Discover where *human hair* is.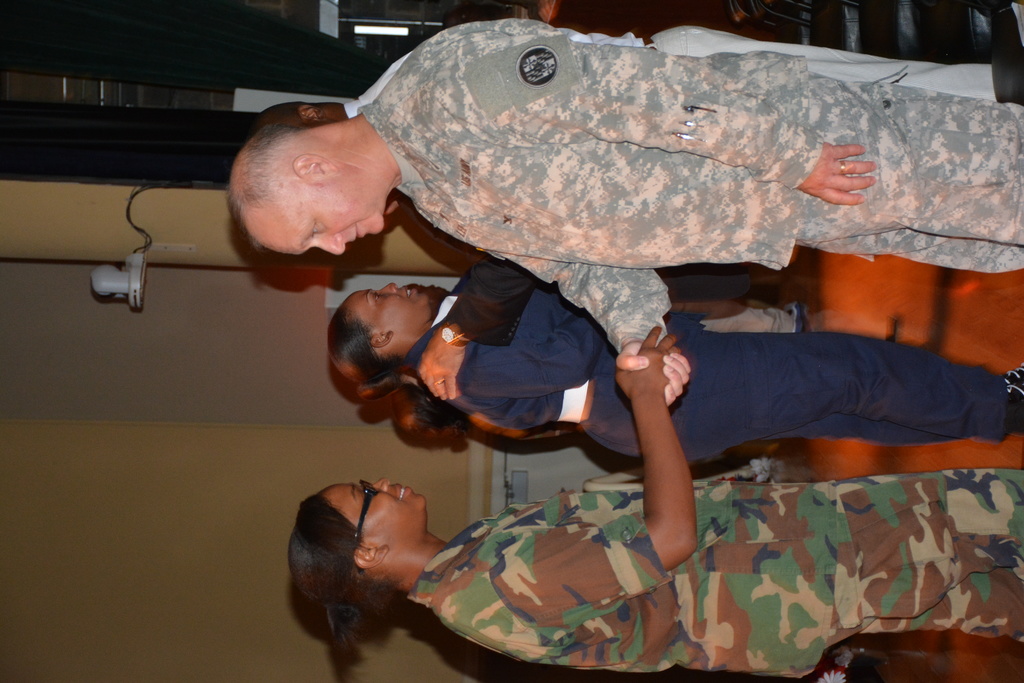
Discovered at [x1=284, y1=500, x2=403, y2=666].
